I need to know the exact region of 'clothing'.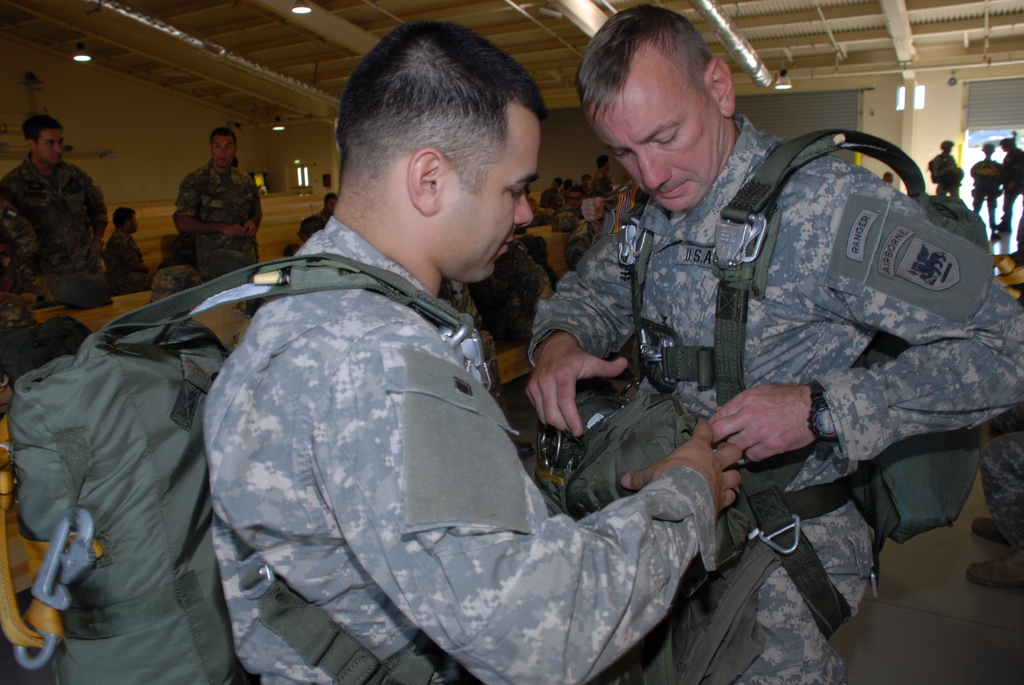
Region: detection(146, 260, 196, 306).
